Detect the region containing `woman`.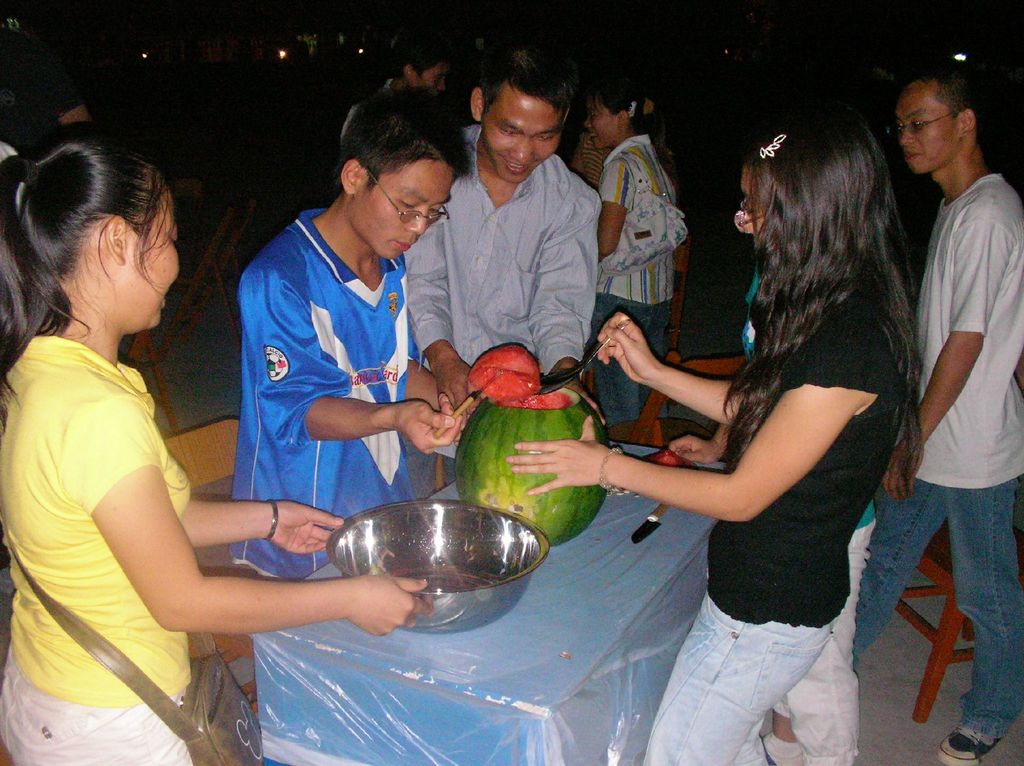
592,76,694,421.
